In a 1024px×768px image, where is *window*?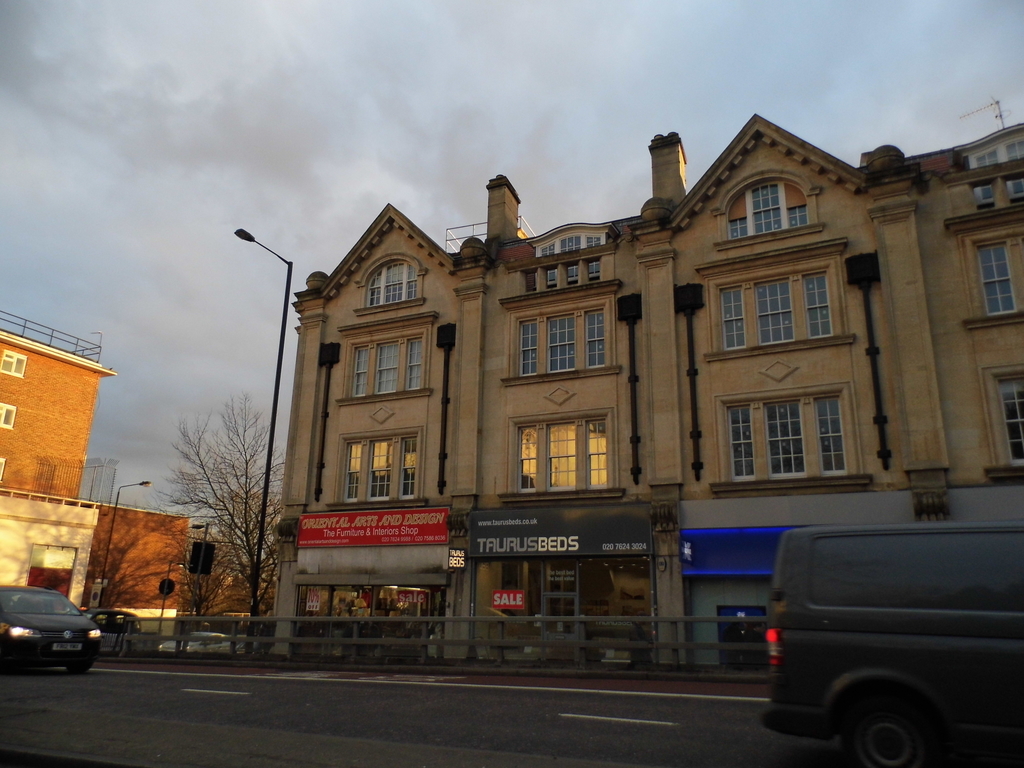
locate(806, 264, 833, 335).
